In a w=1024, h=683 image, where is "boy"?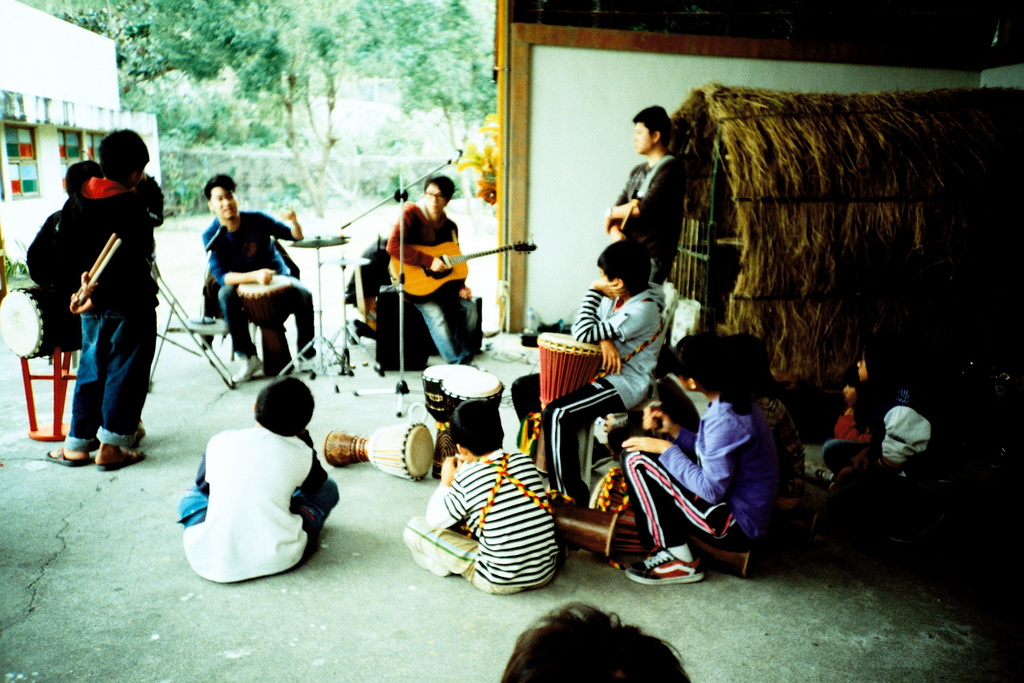
crop(399, 400, 566, 598).
